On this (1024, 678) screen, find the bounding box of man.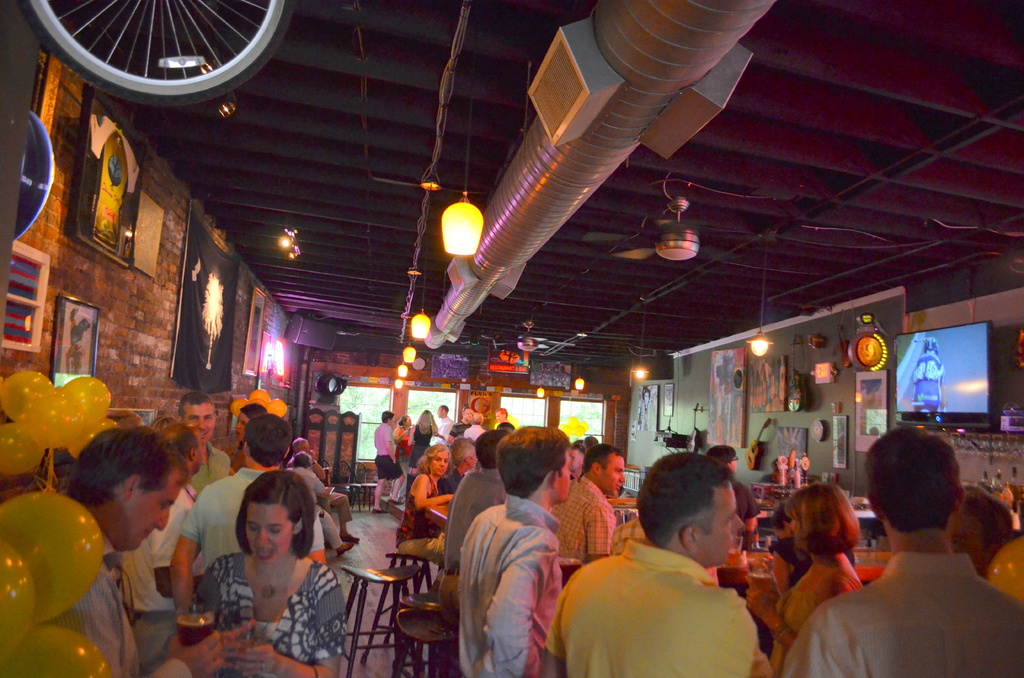
Bounding box: 540, 449, 761, 677.
